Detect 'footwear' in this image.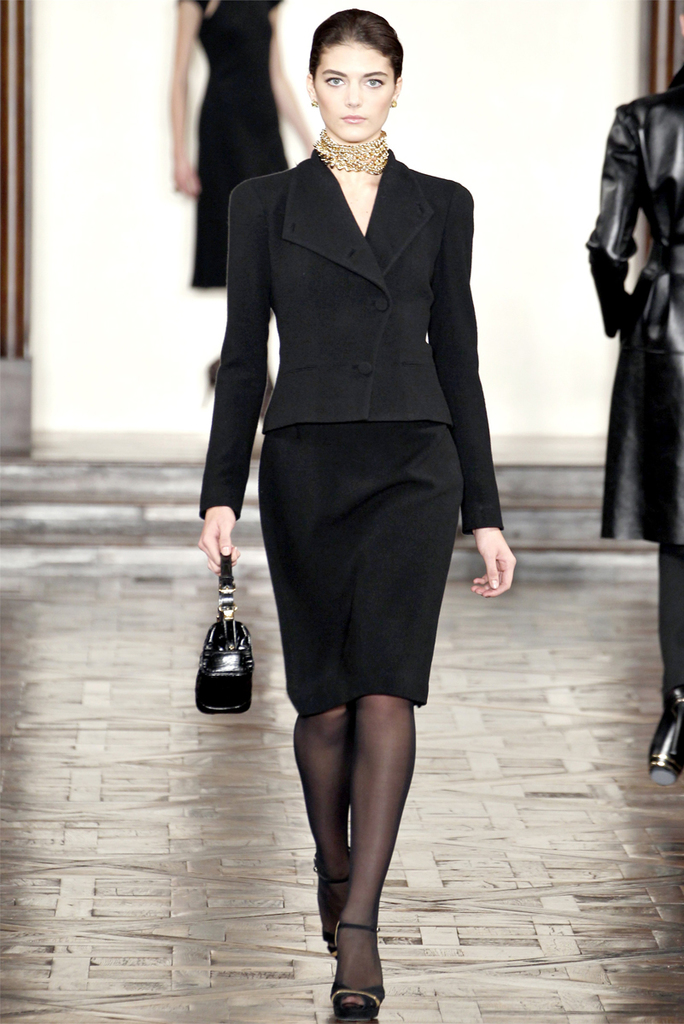
Detection: bbox=(307, 851, 346, 942).
